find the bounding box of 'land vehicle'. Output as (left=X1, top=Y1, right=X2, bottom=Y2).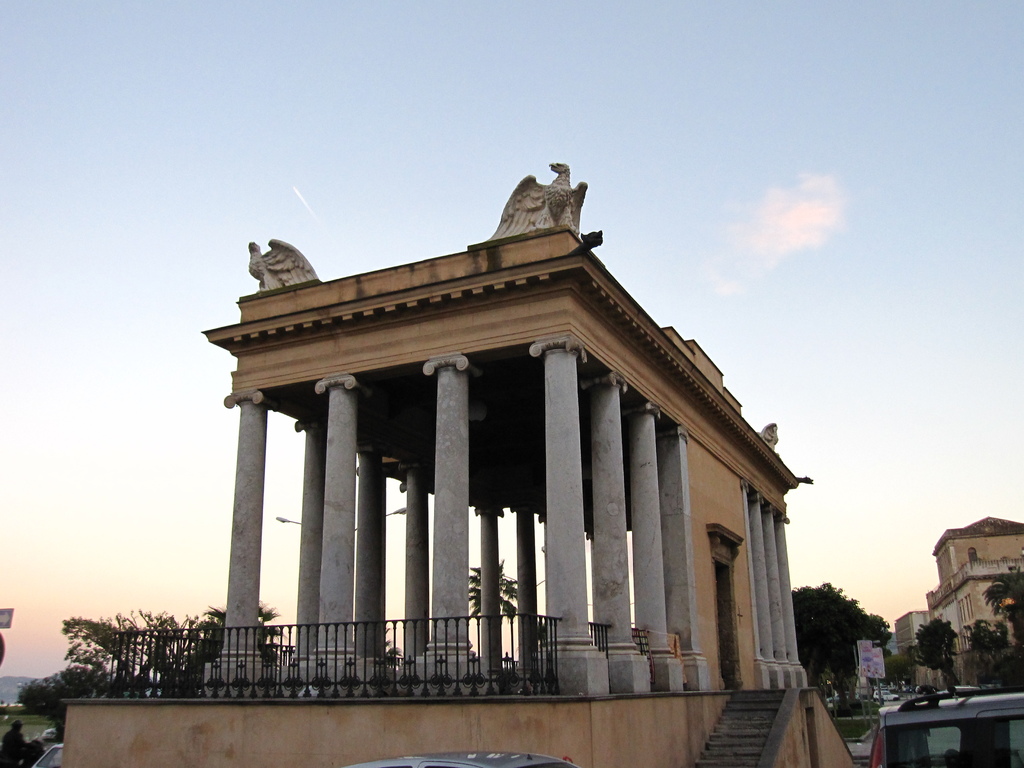
(left=343, top=746, right=585, bottom=767).
